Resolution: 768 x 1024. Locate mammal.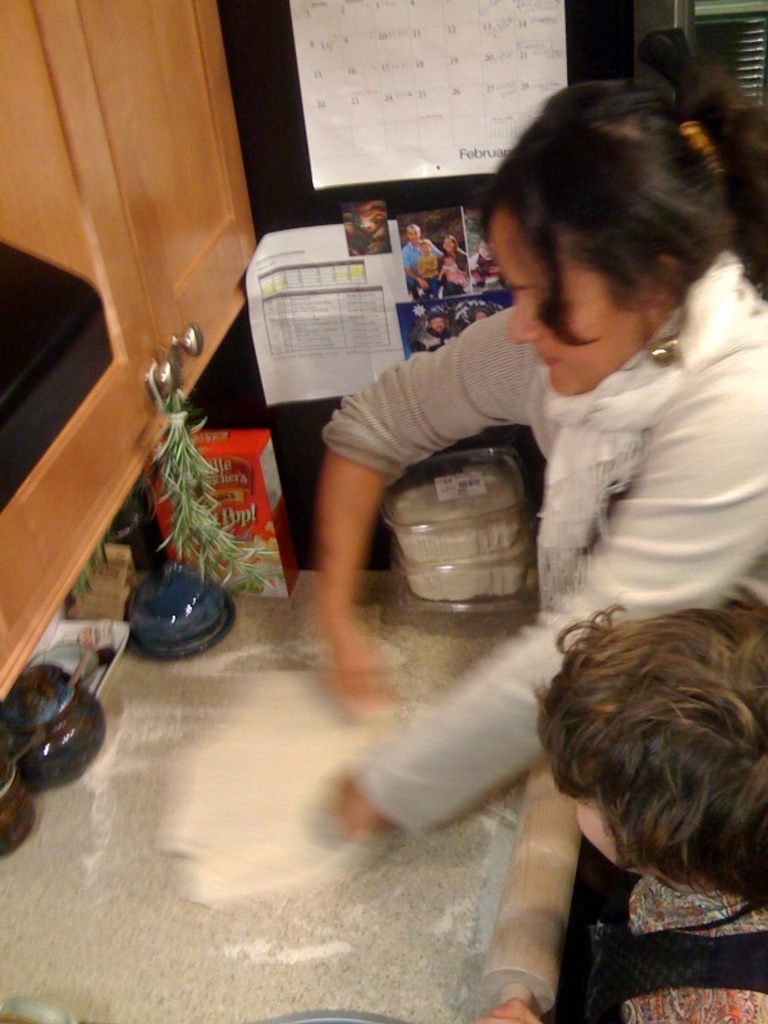
locate(308, 72, 767, 845).
